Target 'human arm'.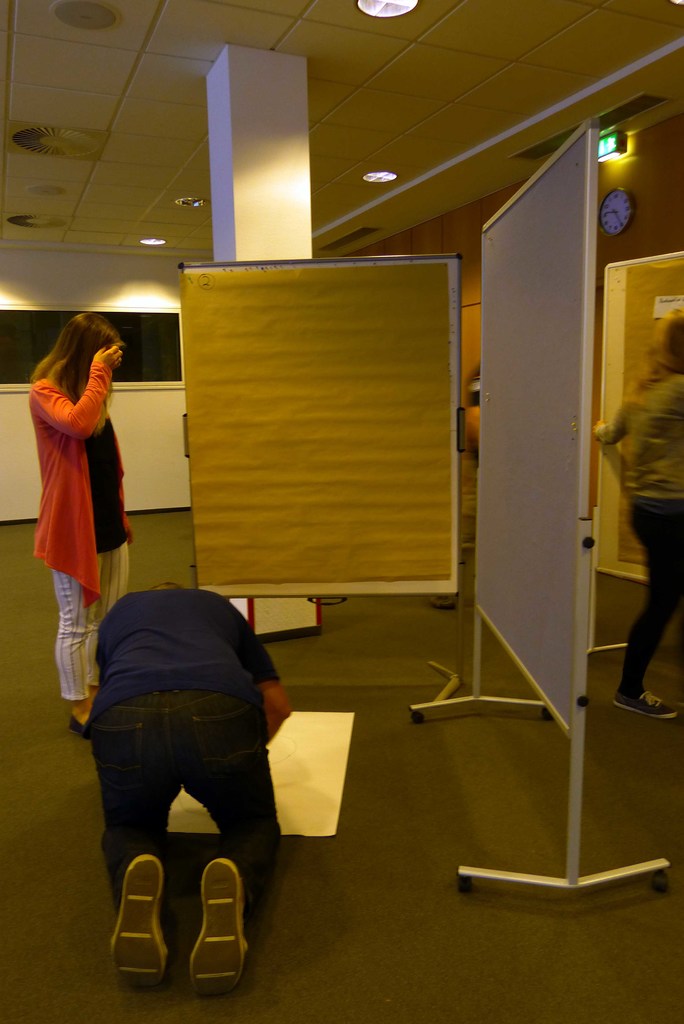
Target region: x1=38, y1=369, x2=115, y2=462.
